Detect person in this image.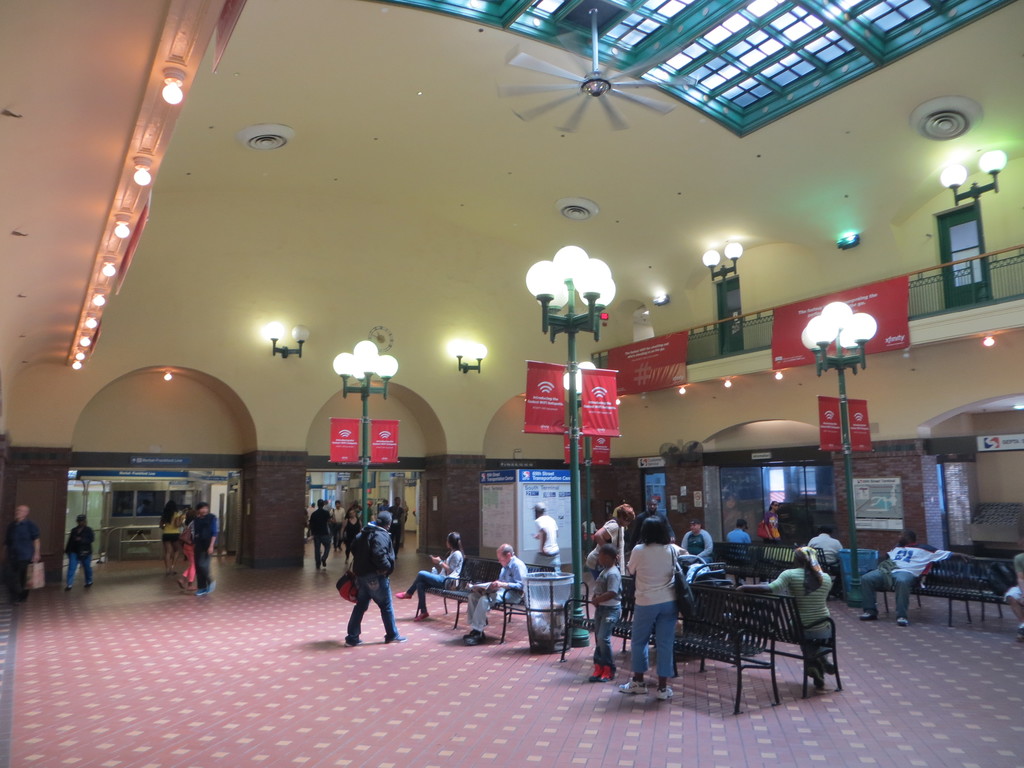
Detection: box(461, 542, 530, 648).
